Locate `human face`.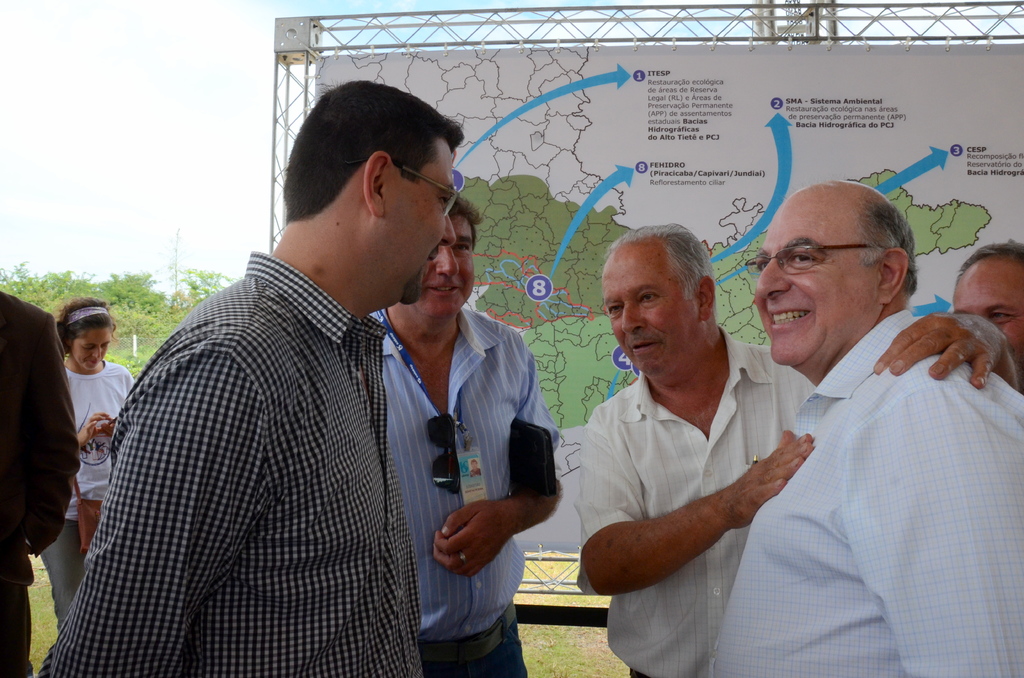
Bounding box: <bbox>420, 218, 475, 321</bbox>.
